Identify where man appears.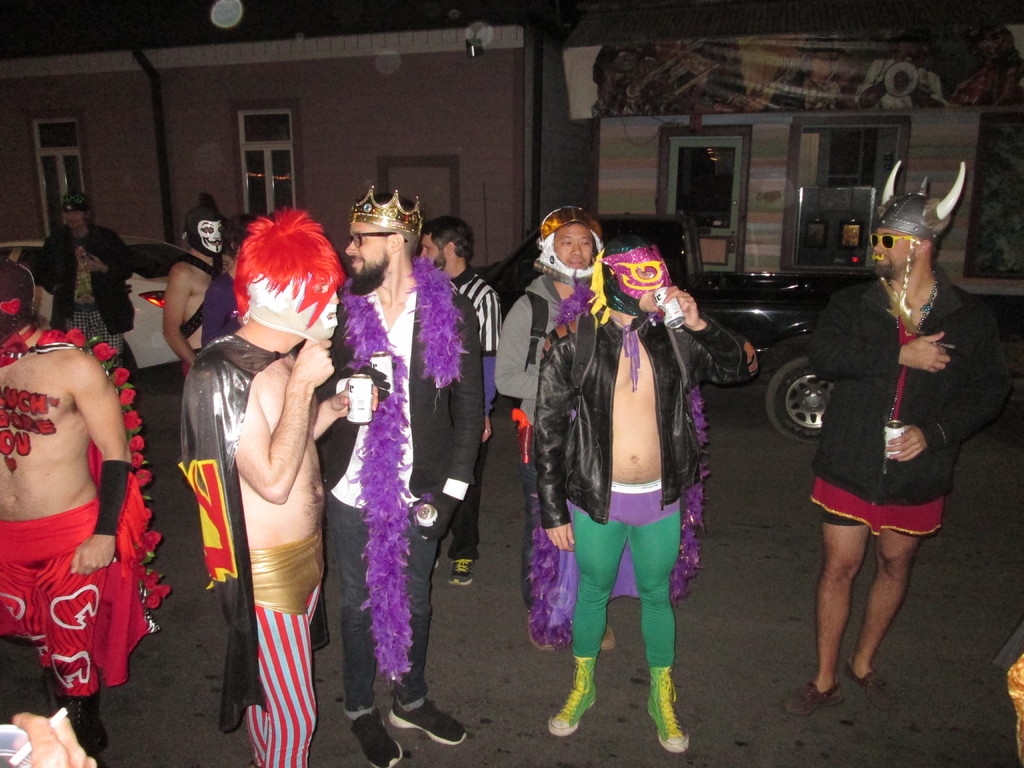
Appears at 313/193/486/766.
